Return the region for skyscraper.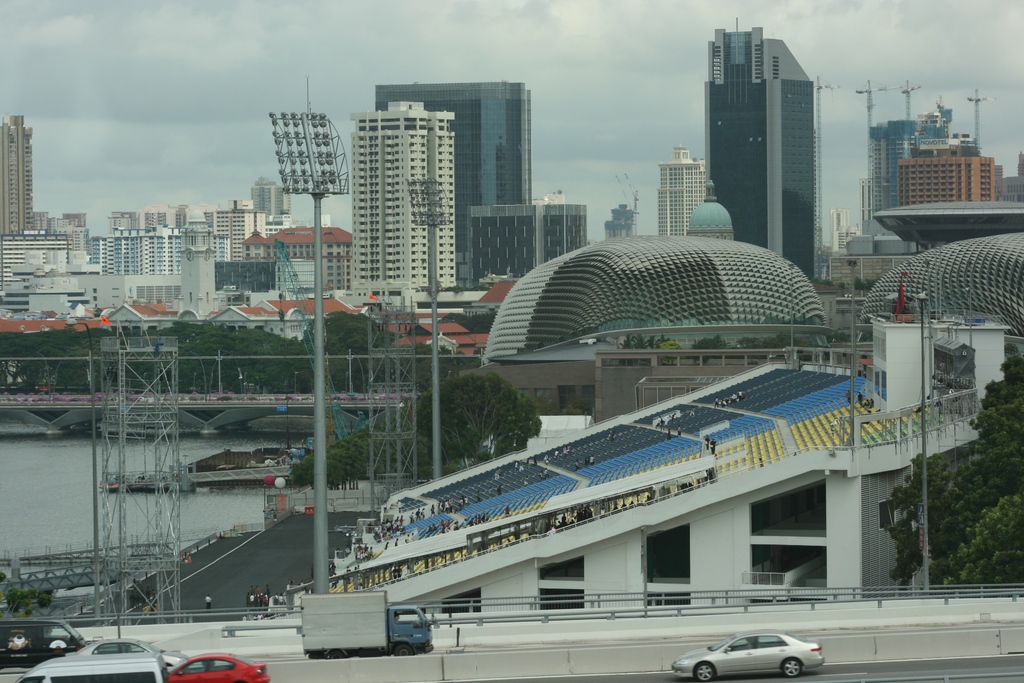
Rect(868, 109, 950, 222).
